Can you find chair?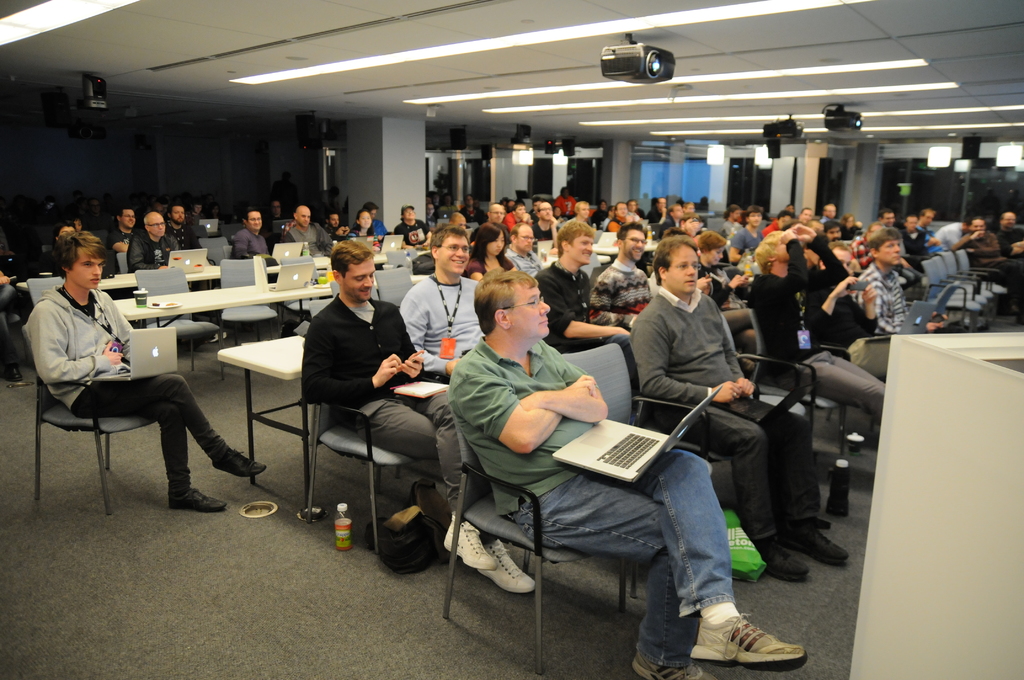
Yes, bounding box: bbox=[582, 254, 601, 280].
